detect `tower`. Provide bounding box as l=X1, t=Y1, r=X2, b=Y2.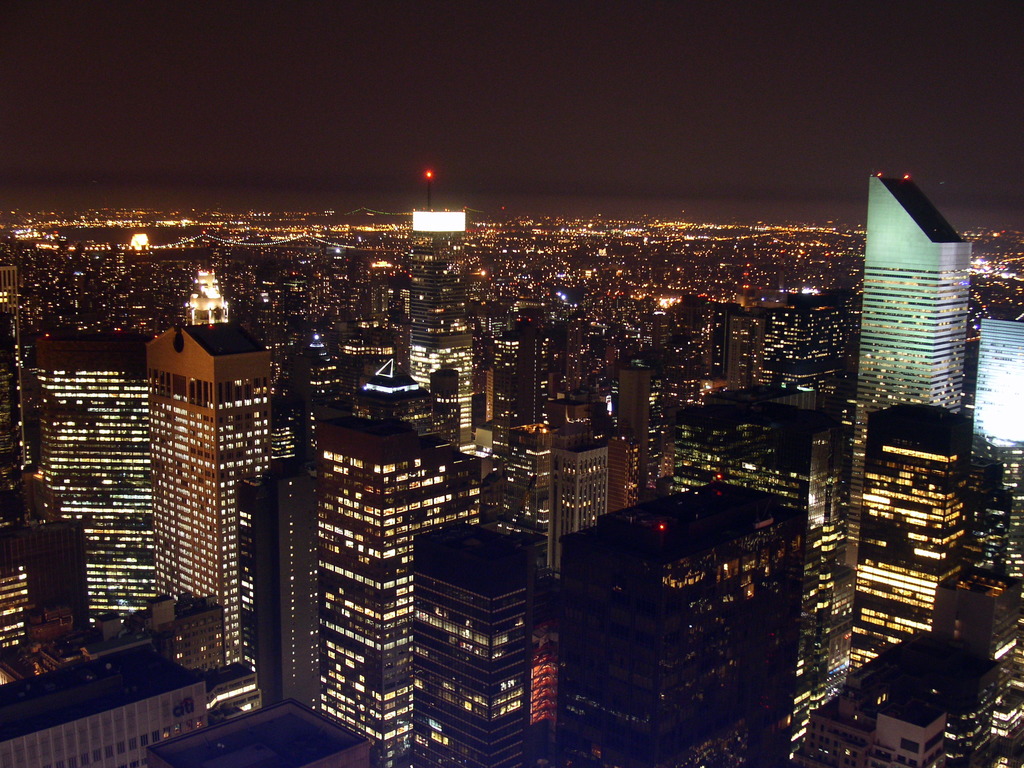
l=847, t=170, r=970, b=570.
